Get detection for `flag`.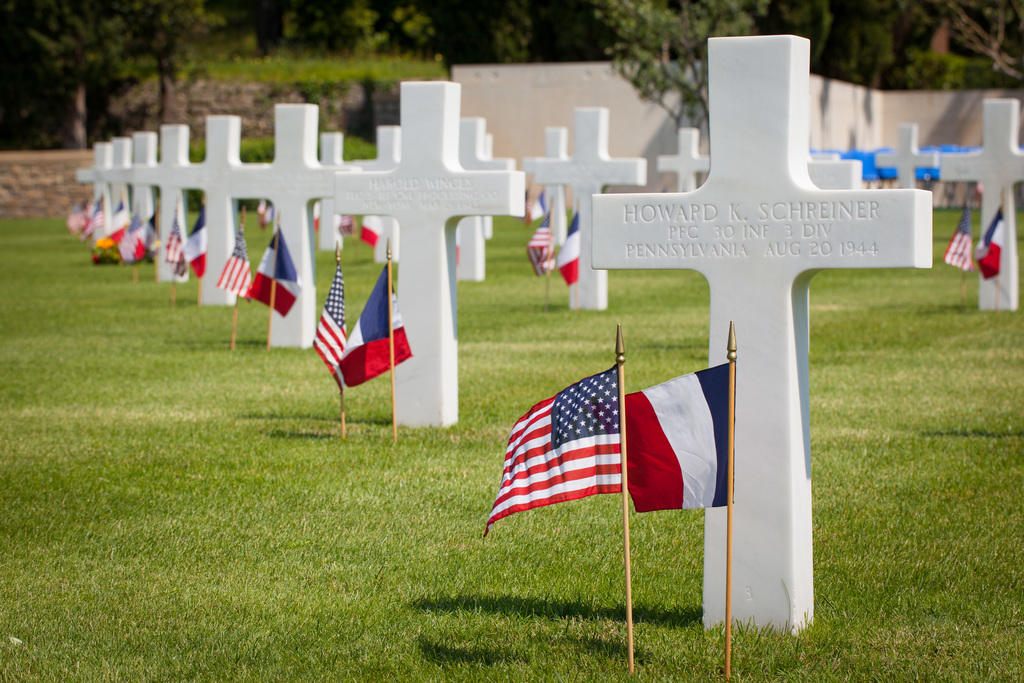
Detection: box=[620, 368, 738, 513].
